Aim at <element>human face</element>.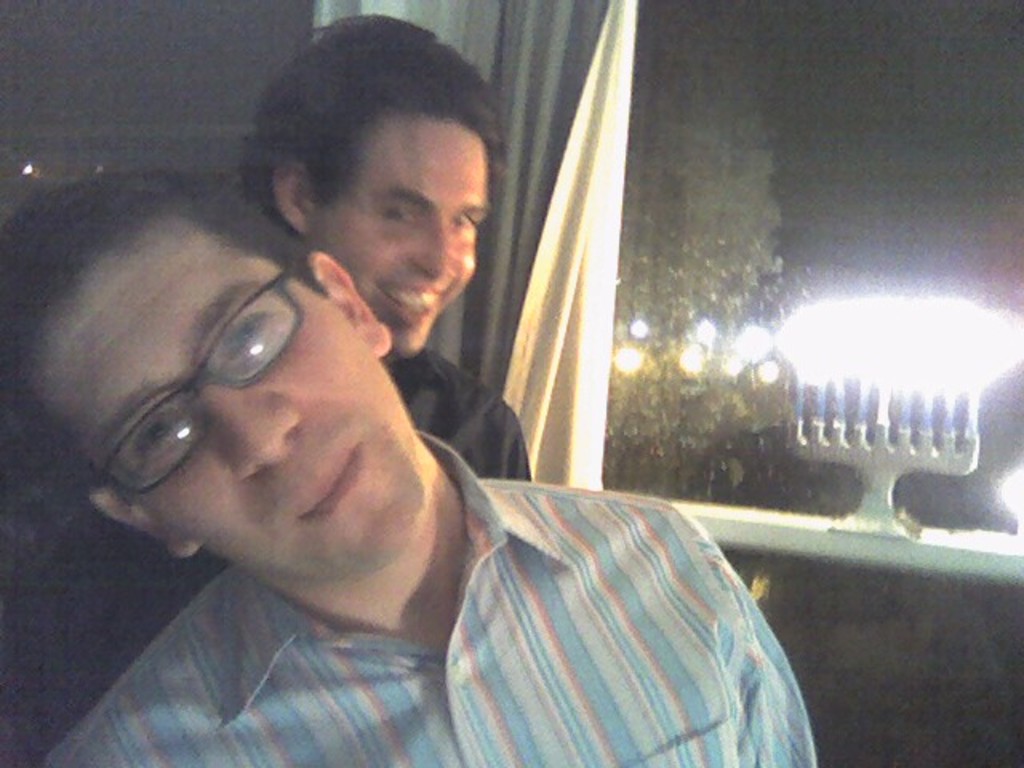
Aimed at (left=19, top=216, right=426, bottom=589).
